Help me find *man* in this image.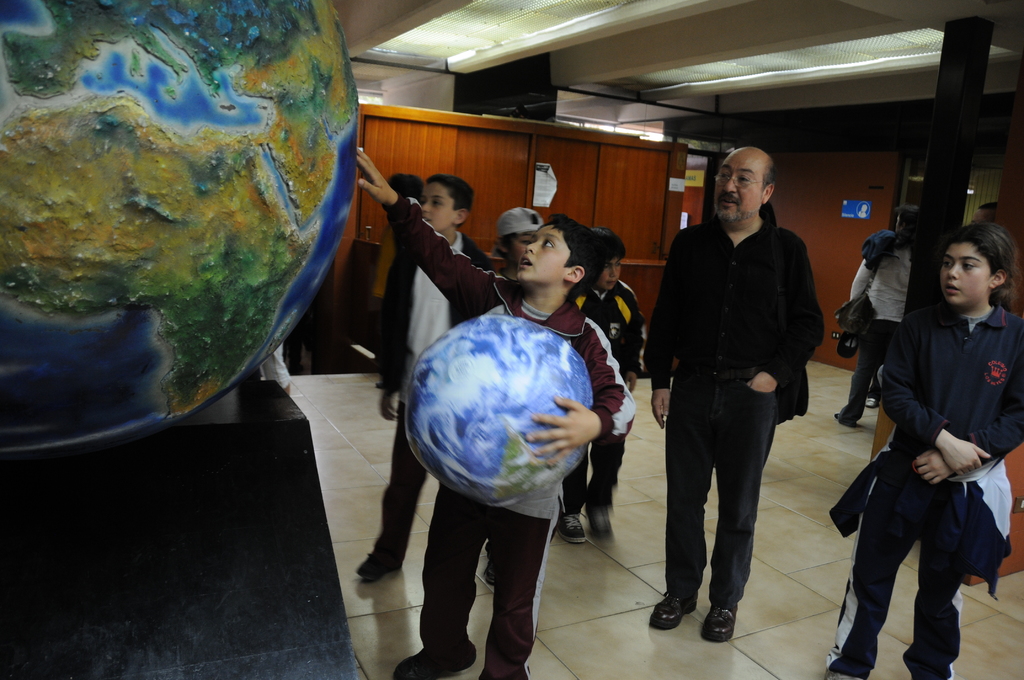
Found it: rect(652, 137, 833, 653).
